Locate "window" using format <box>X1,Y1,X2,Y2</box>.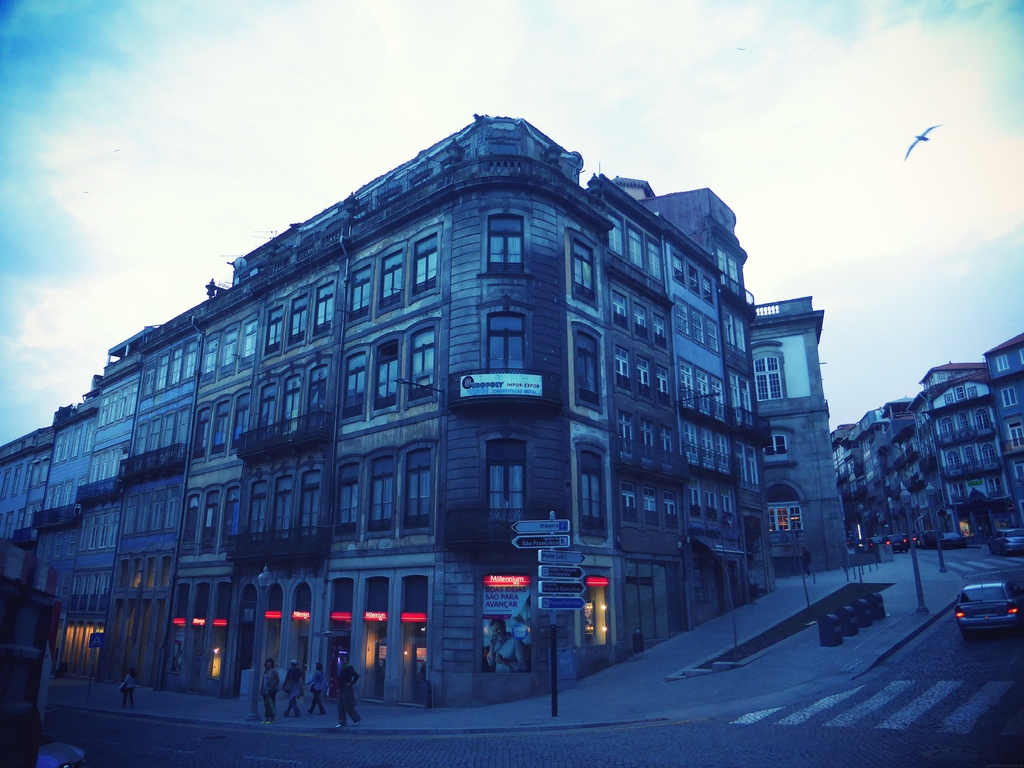
<box>753,353,788,398</box>.
